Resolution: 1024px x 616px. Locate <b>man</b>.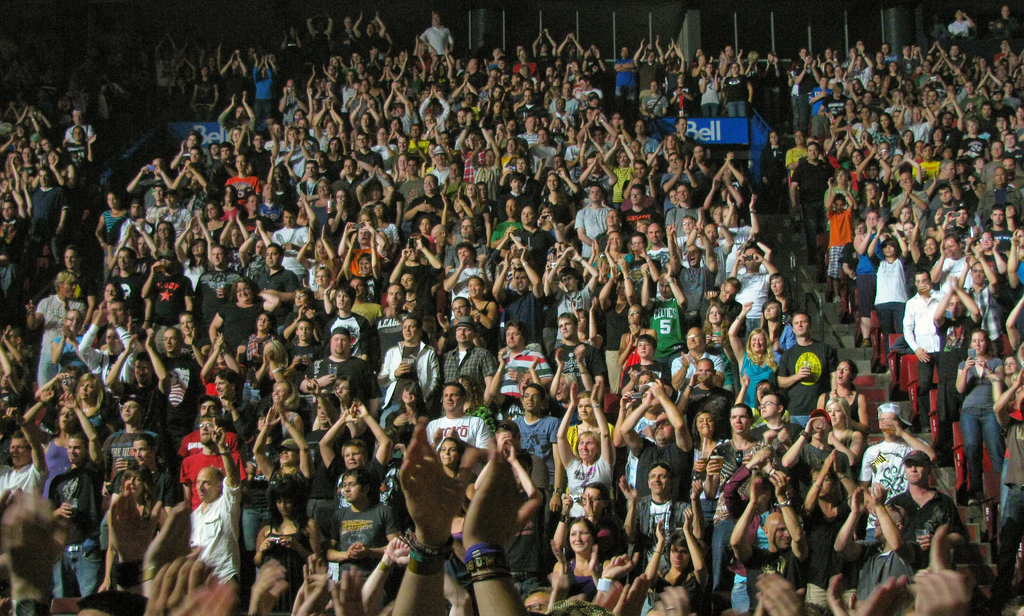
<box>547,312,607,403</box>.
